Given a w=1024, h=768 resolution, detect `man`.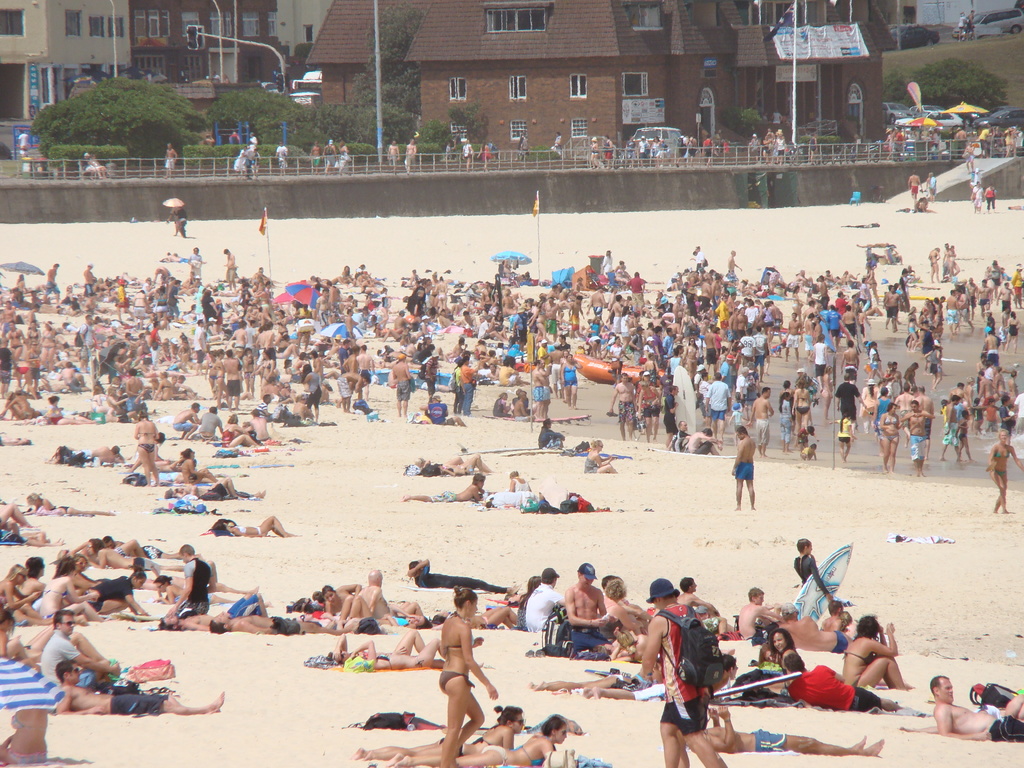
crop(344, 308, 357, 342).
